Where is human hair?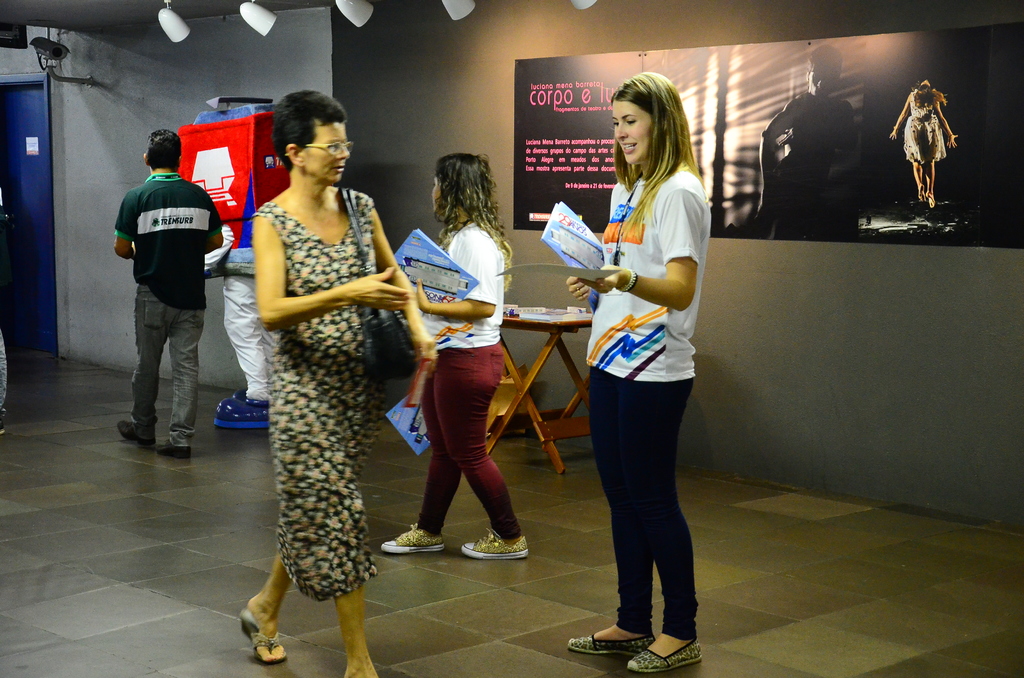
426 149 492 253.
